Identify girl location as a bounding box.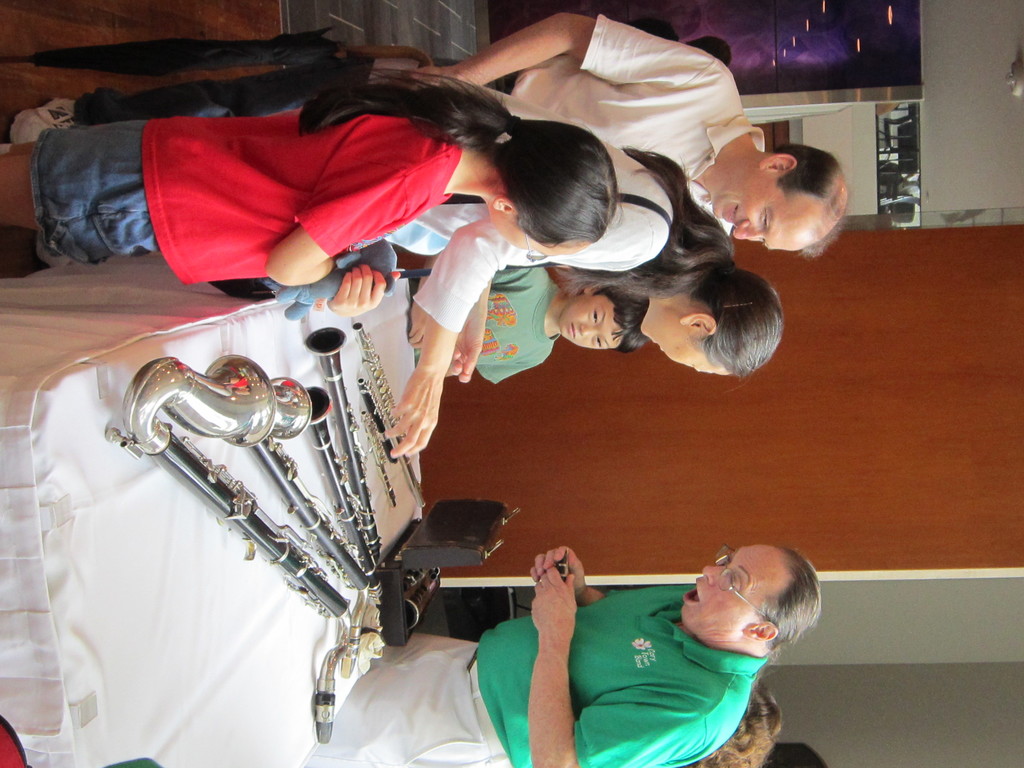
[389,148,779,374].
